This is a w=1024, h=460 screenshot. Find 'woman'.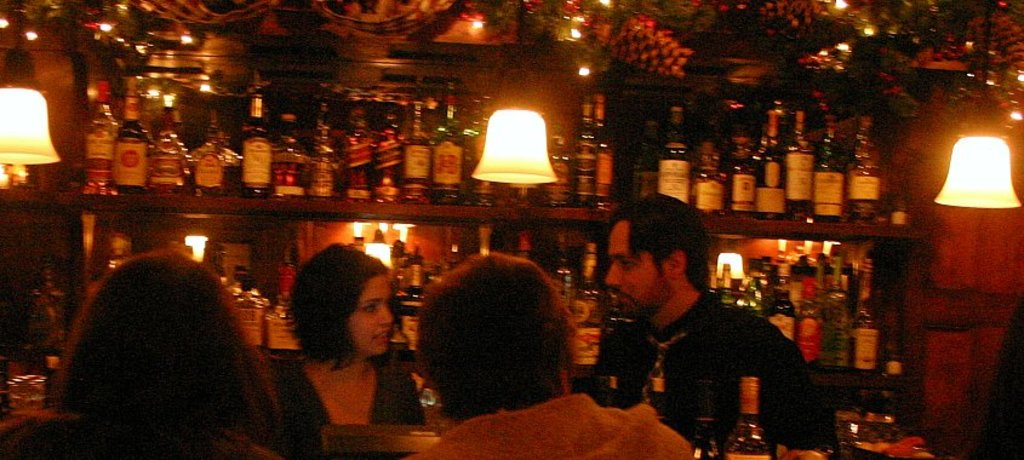
Bounding box: l=269, t=246, r=428, b=459.
